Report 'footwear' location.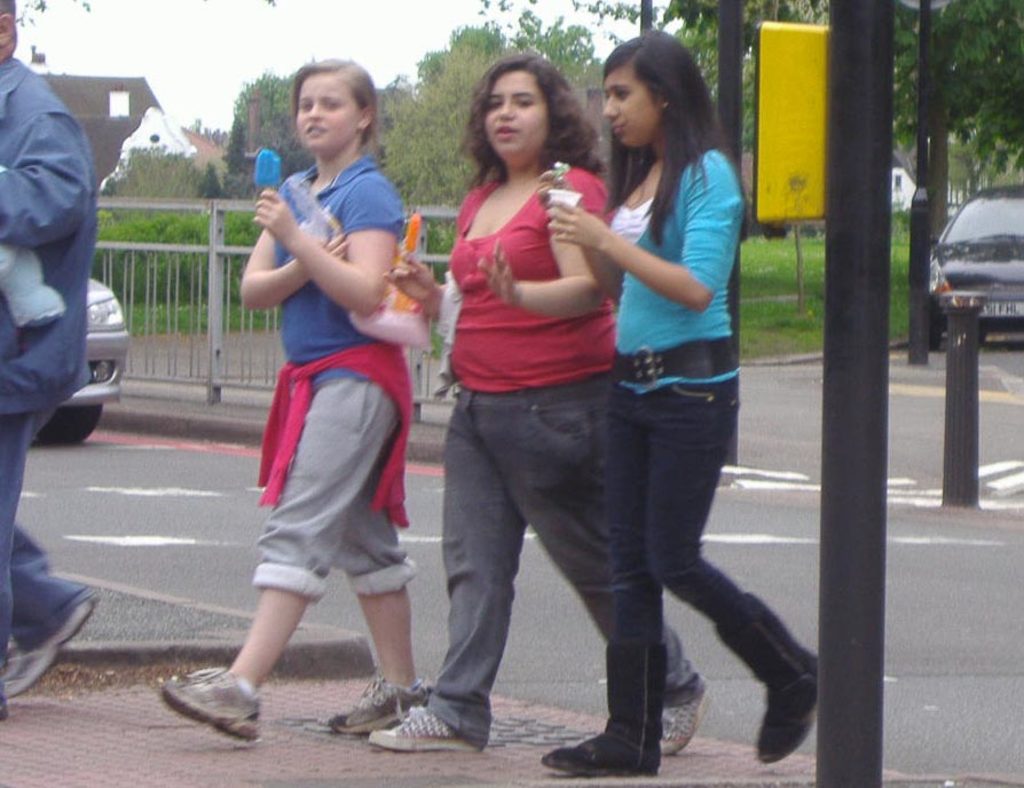
Report: bbox=(153, 667, 258, 748).
